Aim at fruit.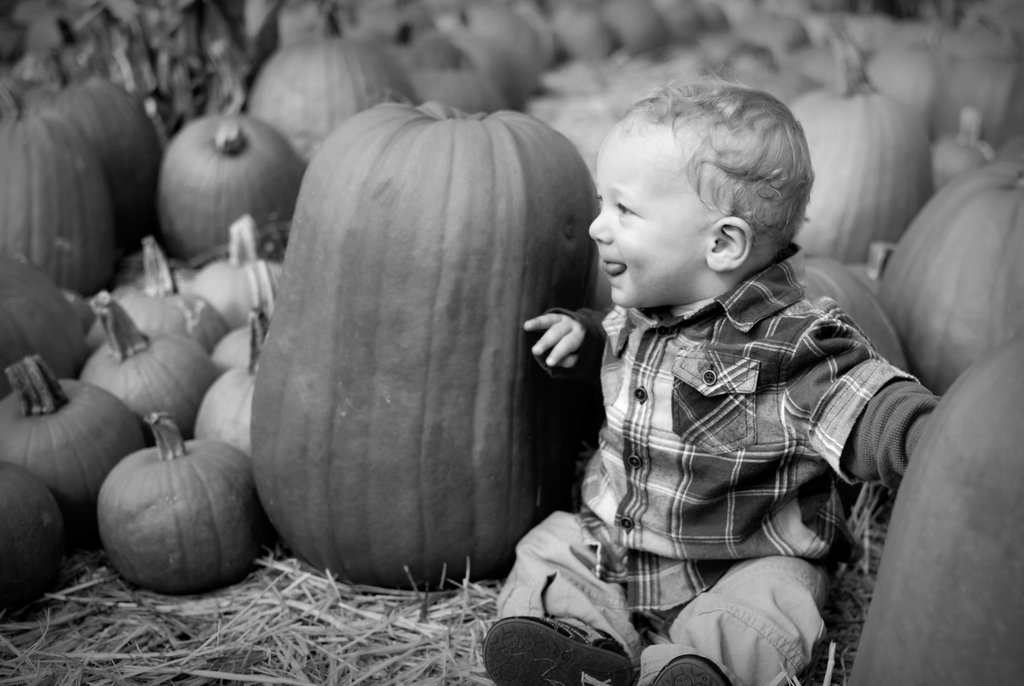
Aimed at {"left": 242, "top": 106, "right": 618, "bottom": 559}.
